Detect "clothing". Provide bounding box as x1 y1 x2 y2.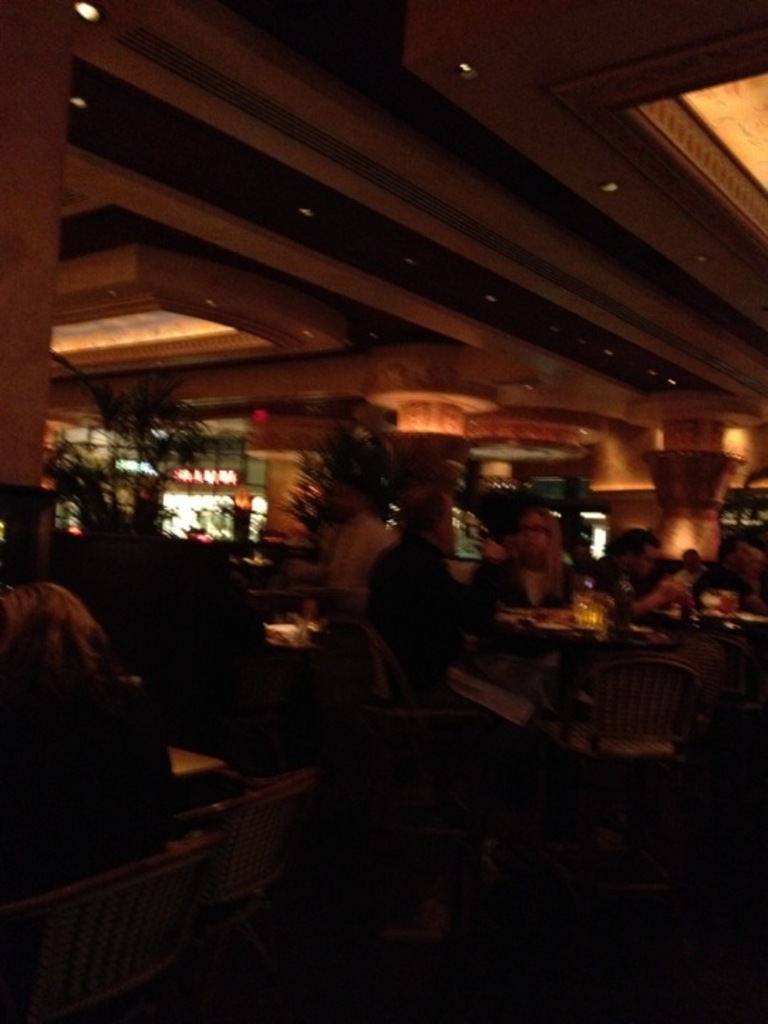
0 580 97 678.
